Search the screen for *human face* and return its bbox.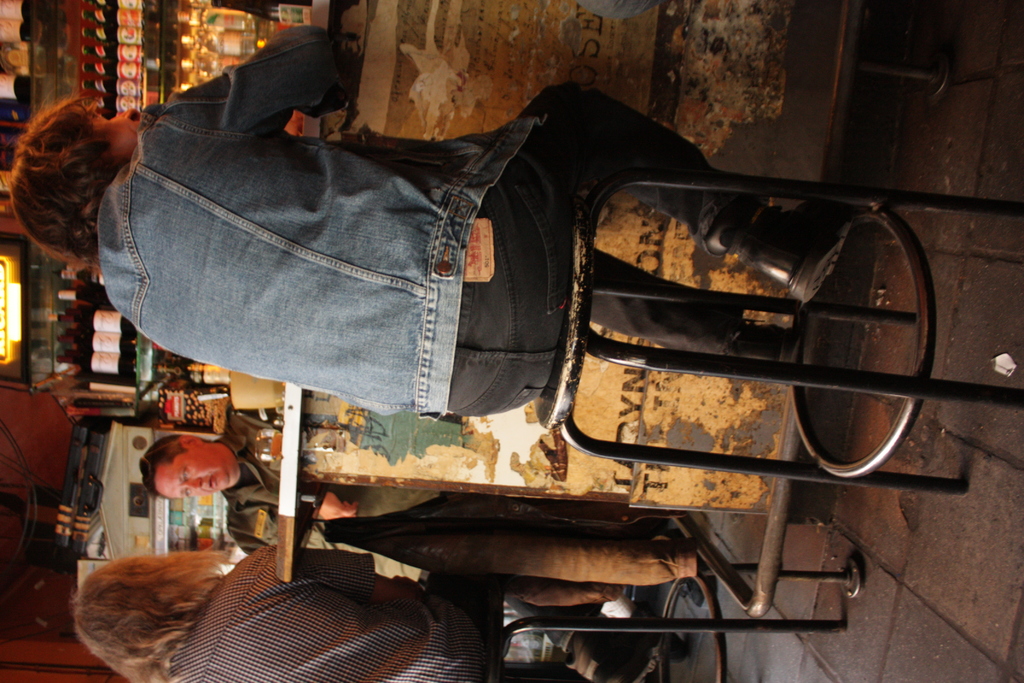
Found: detection(156, 445, 237, 500).
